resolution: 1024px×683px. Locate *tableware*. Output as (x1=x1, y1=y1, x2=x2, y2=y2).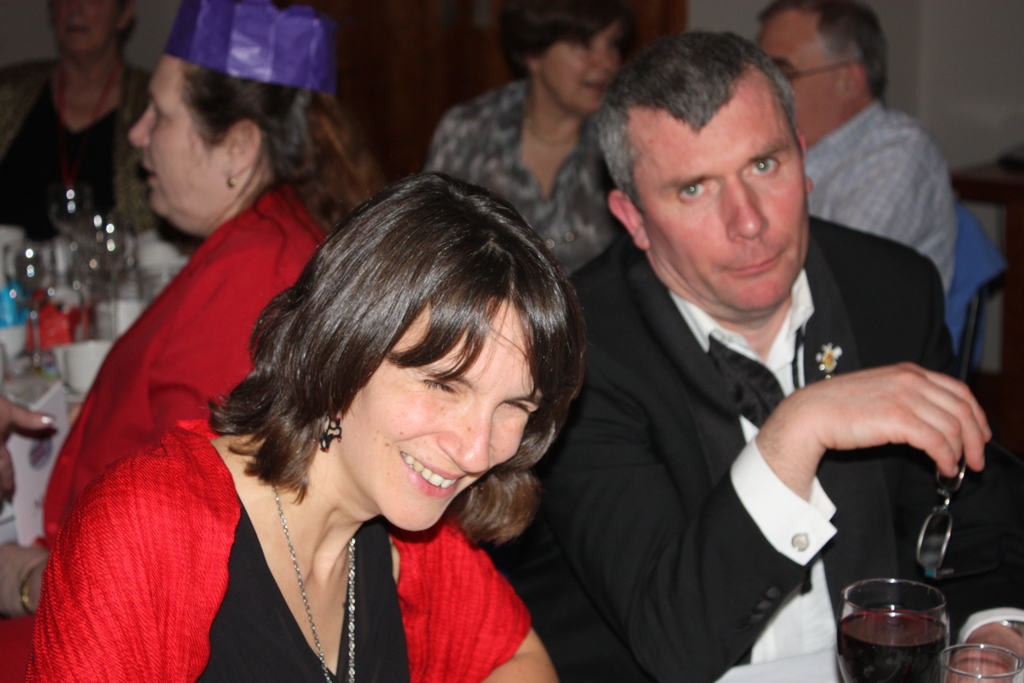
(x1=938, y1=644, x2=1023, y2=682).
